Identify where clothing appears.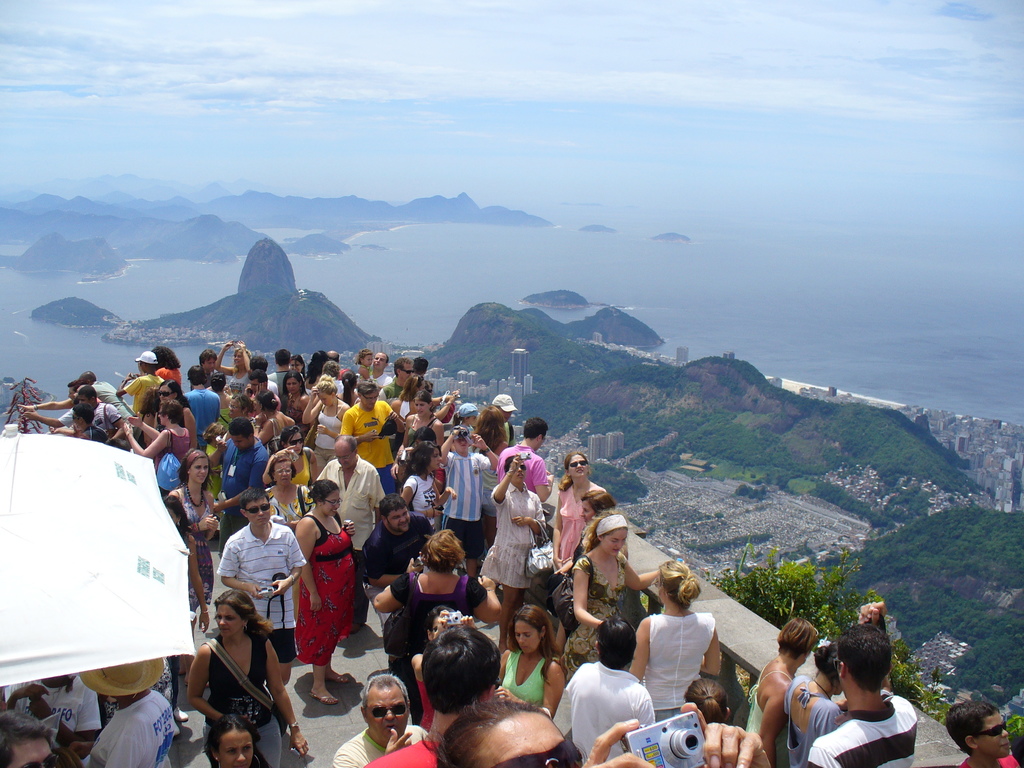
Appears at pyautogui.locateOnScreen(331, 399, 397, 492).
